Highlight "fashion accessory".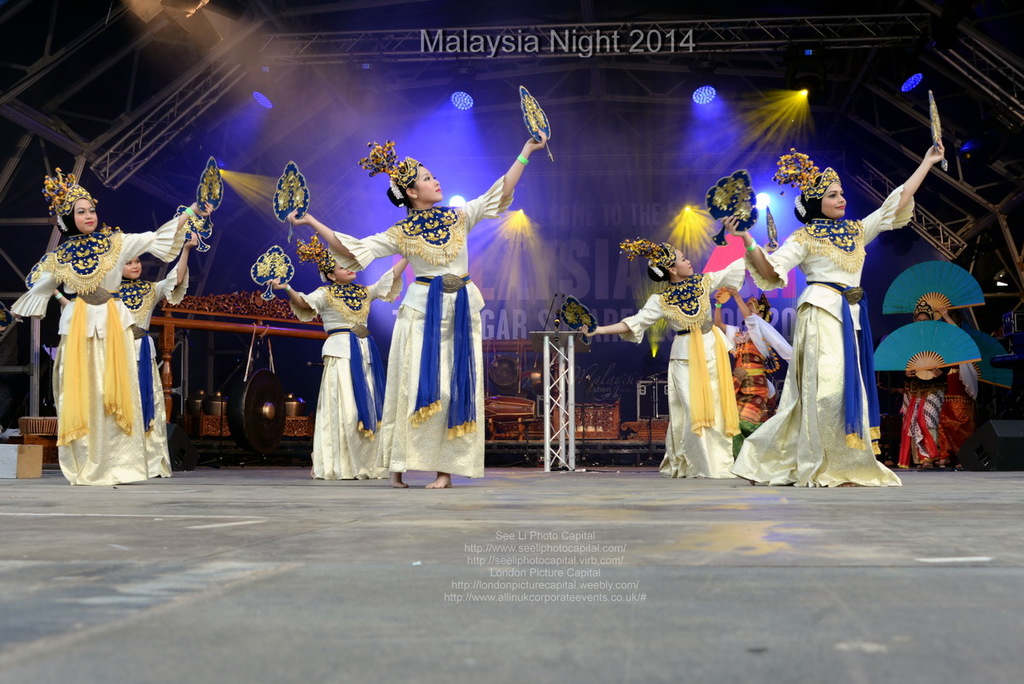
Highlighted region: left=355, top=141, right=423, bottom=208.
